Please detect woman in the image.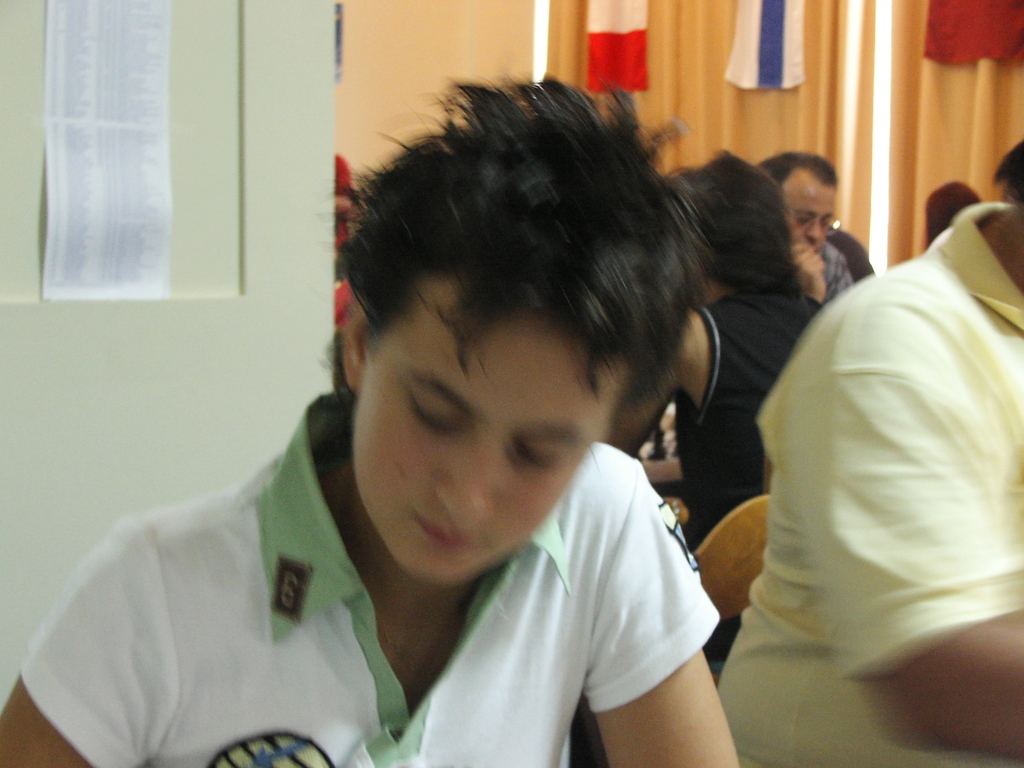
[left=0, top=62, right=749, bottom=767].
